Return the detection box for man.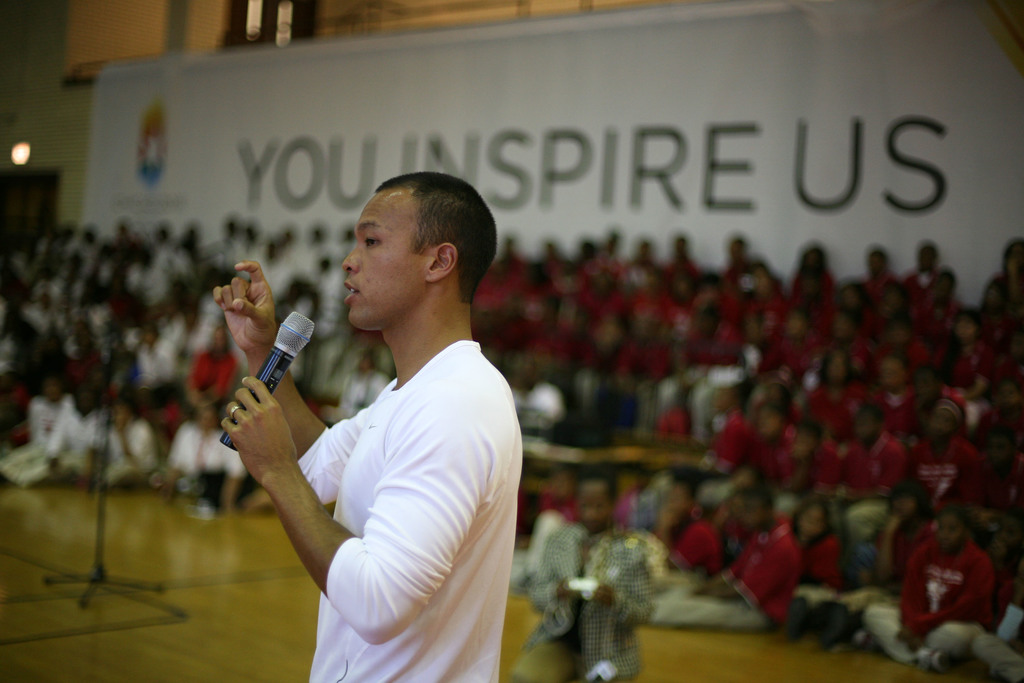
box(518, 467, 668, 682).
